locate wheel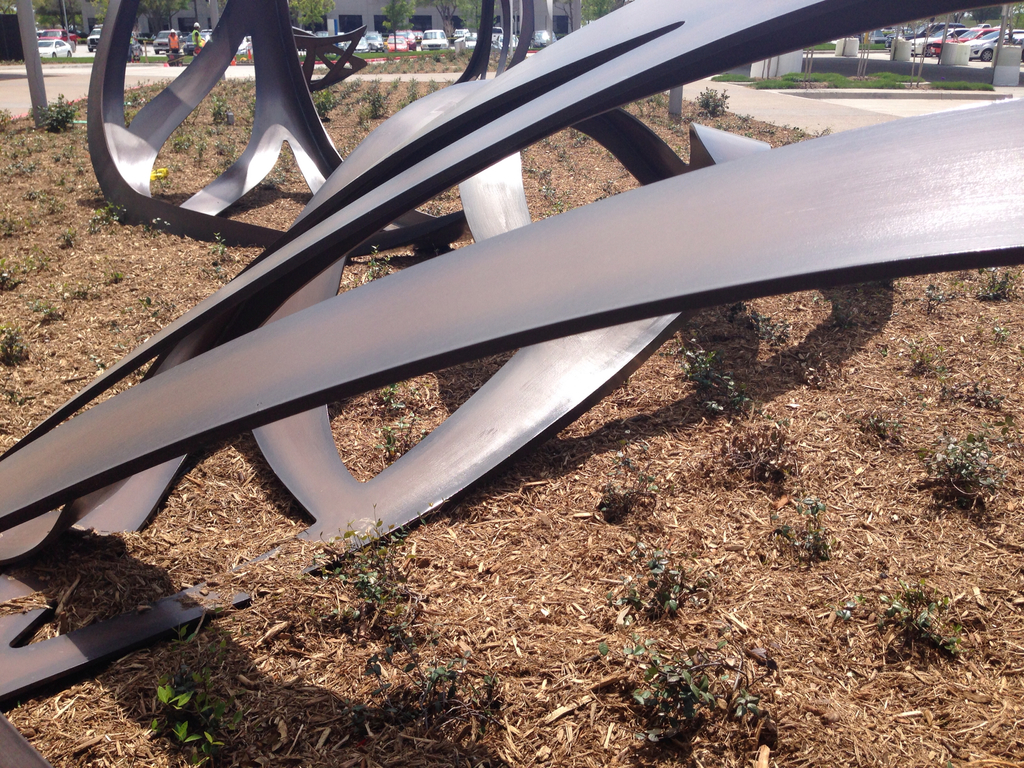
984/49/990/61
